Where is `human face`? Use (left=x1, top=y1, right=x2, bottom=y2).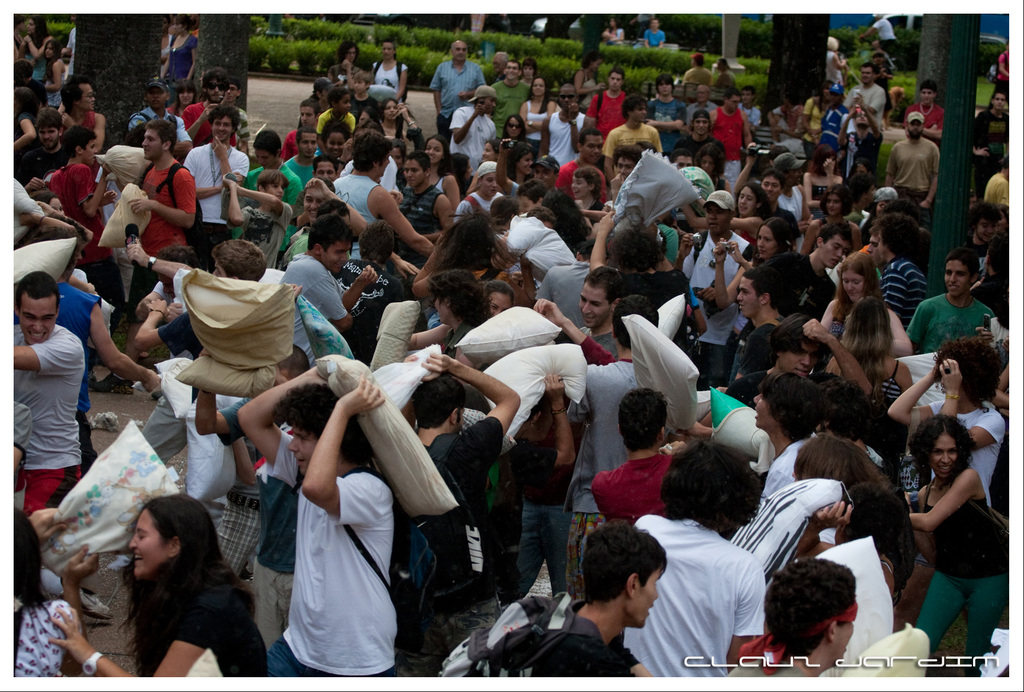
(left=314, top=161, right=333, bottom=181).
